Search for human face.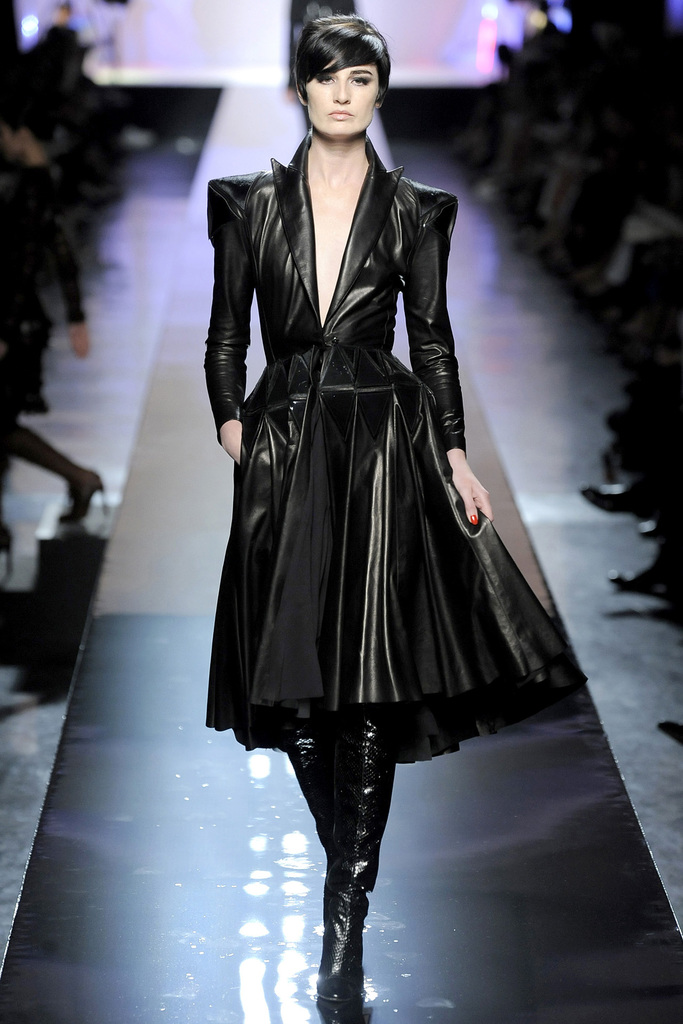
Found at (306,55,379,139).
